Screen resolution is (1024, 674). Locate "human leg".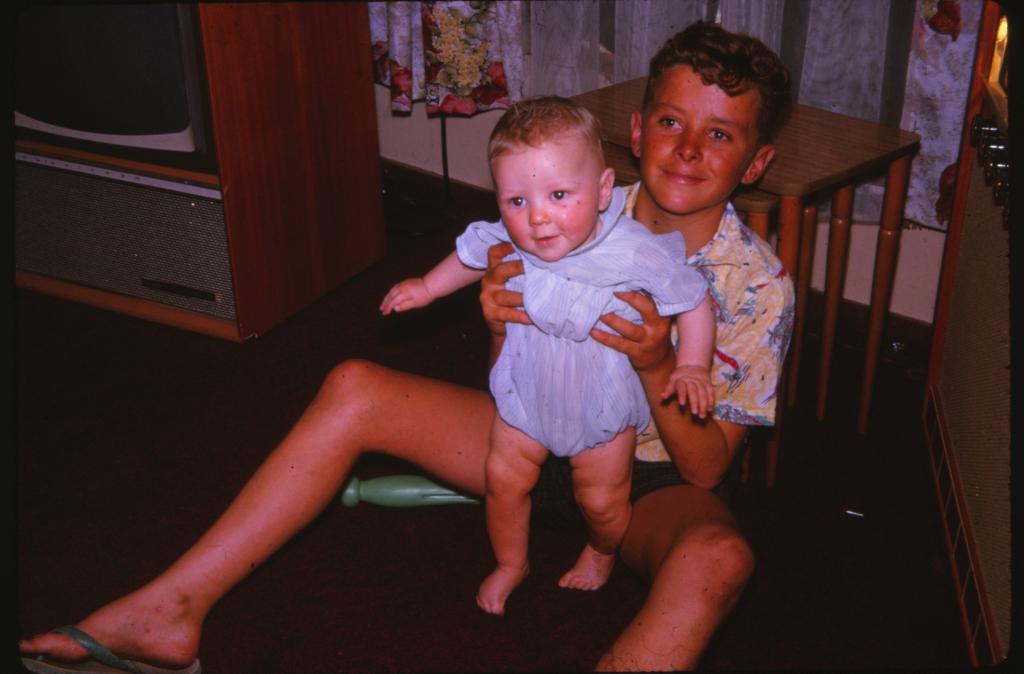
<region>559, 349, 635, 594</region>.
